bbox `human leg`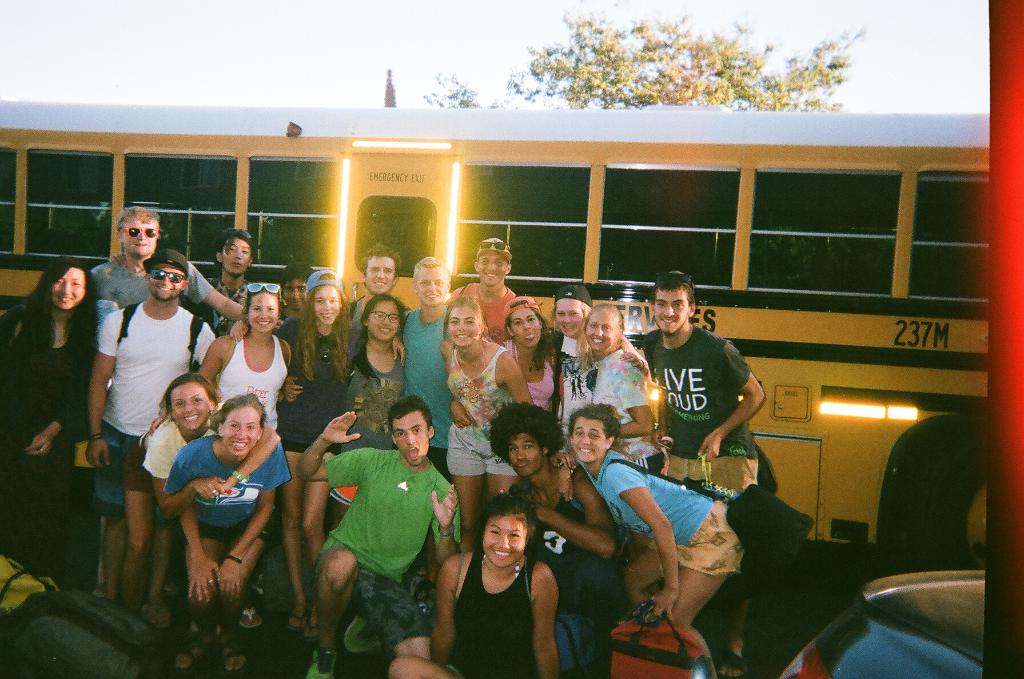
<box>340,569,454,678</box>
